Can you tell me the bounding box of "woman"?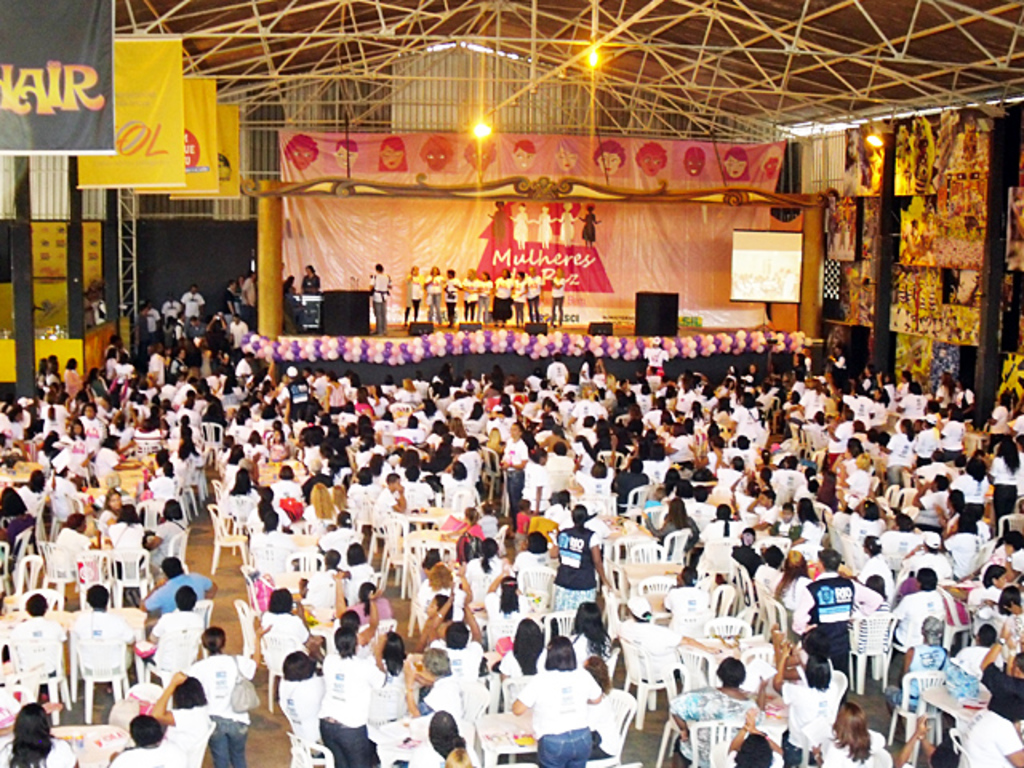
370 258 387 331.
